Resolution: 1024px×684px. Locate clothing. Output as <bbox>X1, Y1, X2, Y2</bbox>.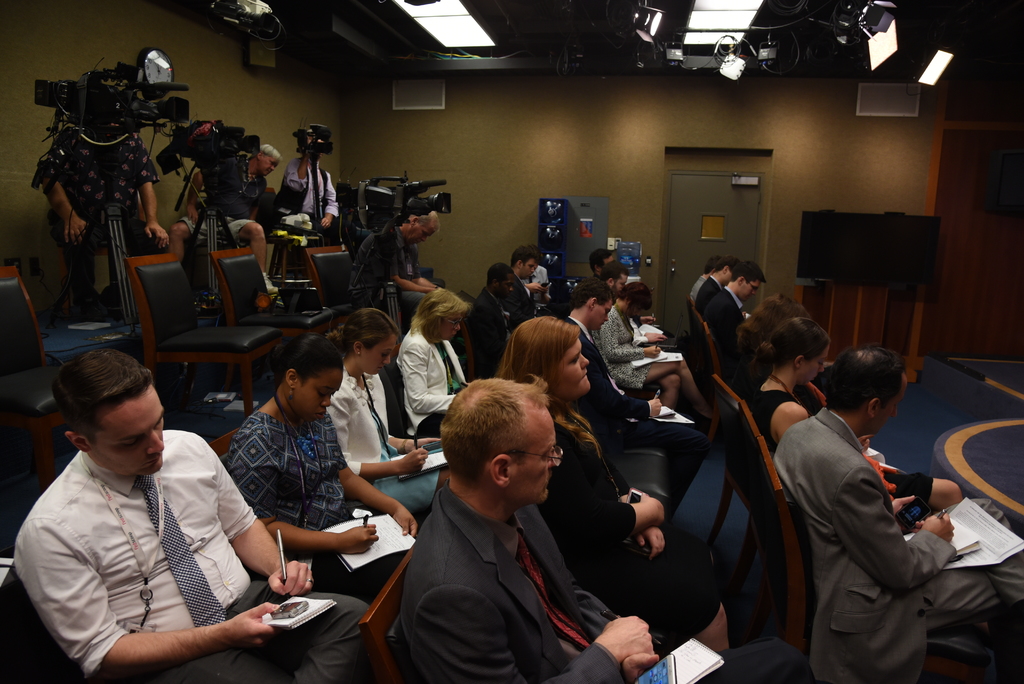
<bbox>396, 328, 502, 437</bbox>.
